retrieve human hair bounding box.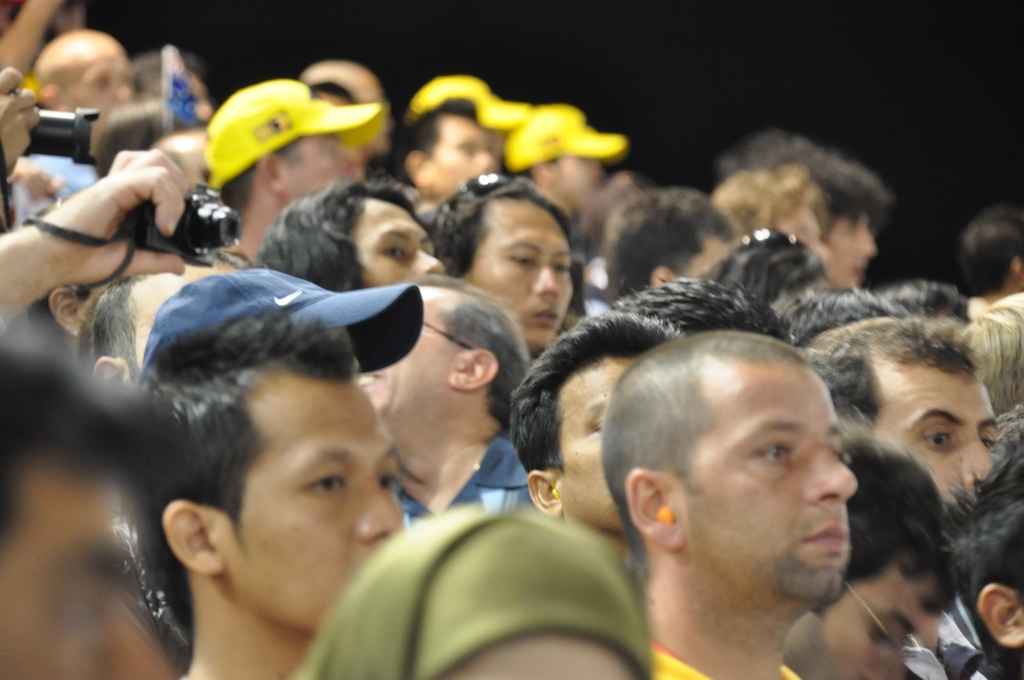
Bounding box: (x1=604, y1=179, x2=731, y2=299).
